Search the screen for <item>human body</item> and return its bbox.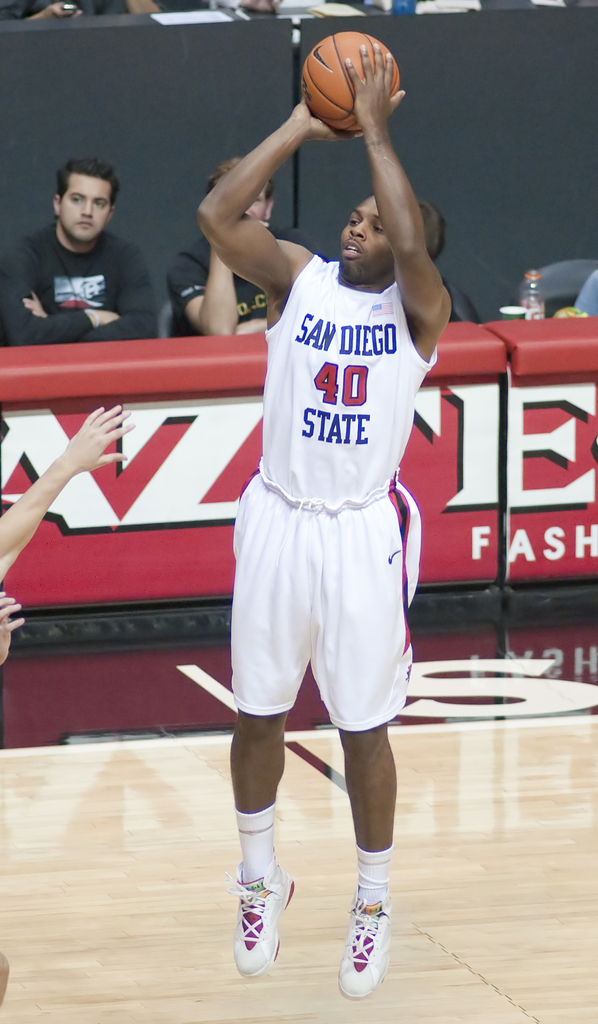
Found: <region>240, 22, 452, 972</region>.
